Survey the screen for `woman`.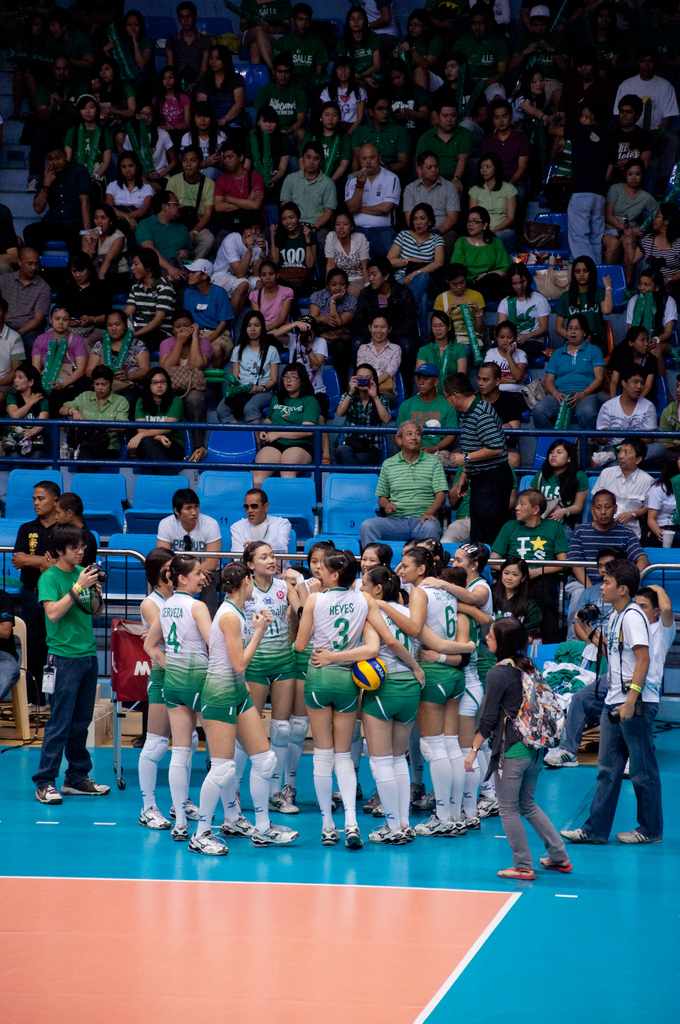
Survey found: crop(273, 314, 331, 465).
